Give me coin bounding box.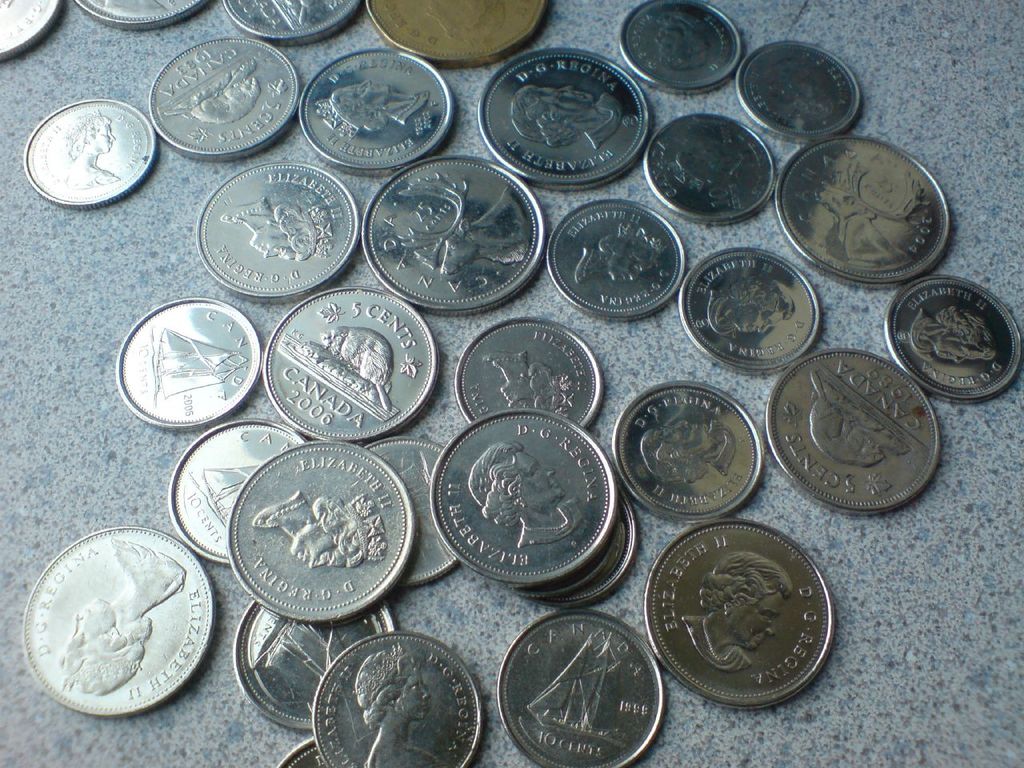
222:437:411:630.
